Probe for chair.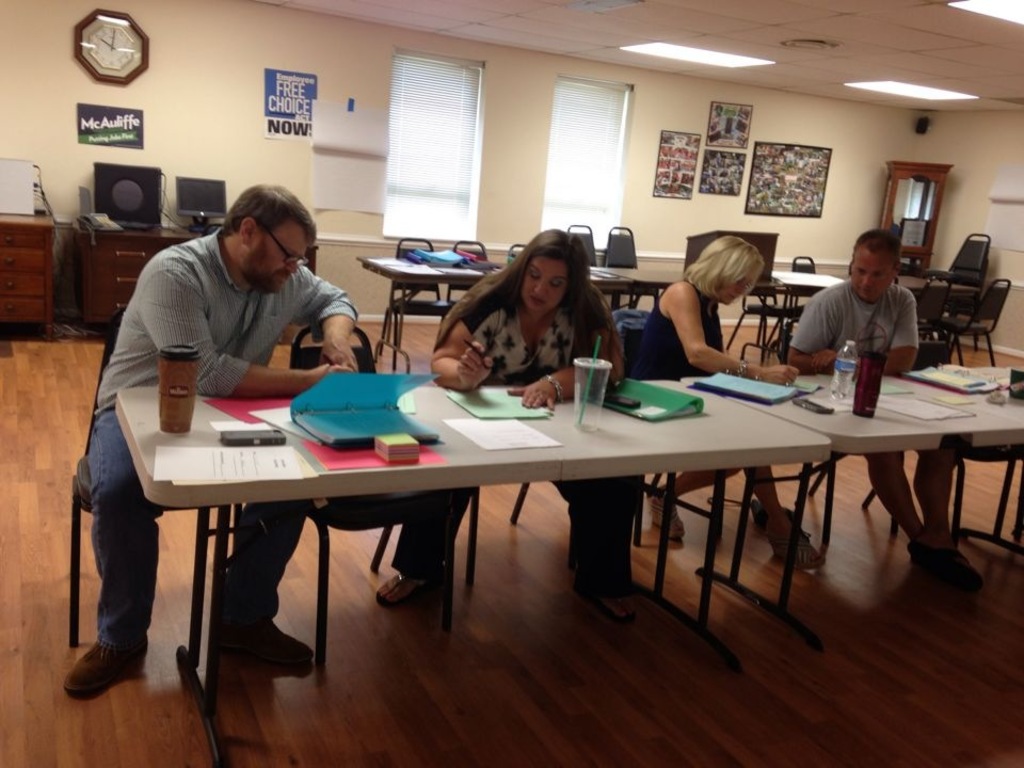
Probe result: box=[946, 276, 1014, 366].
